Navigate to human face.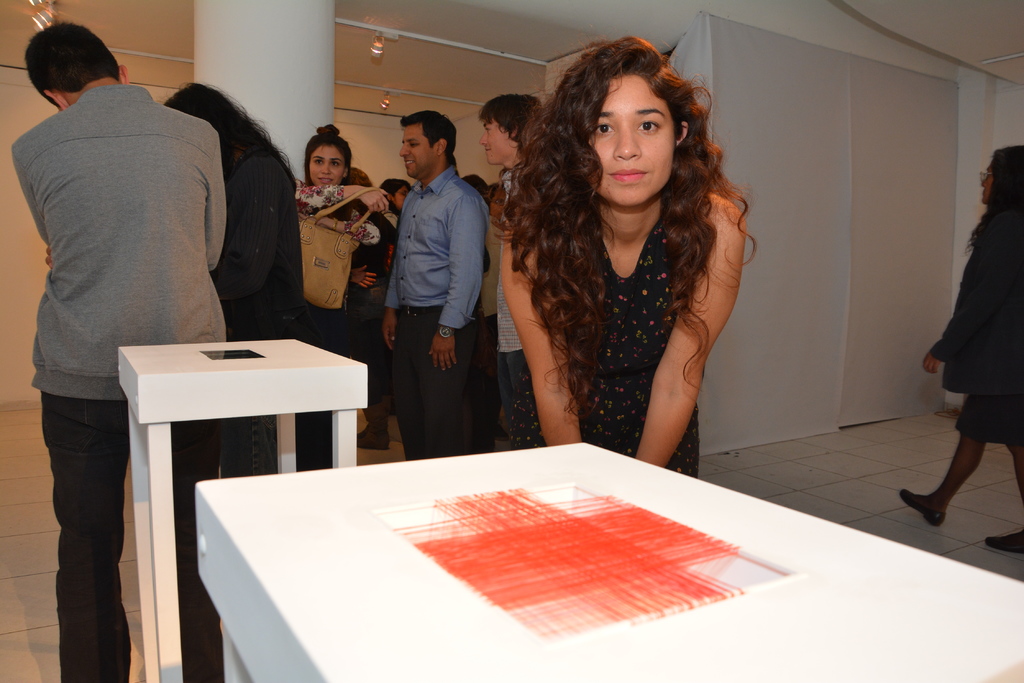
Navigation target: 481,112,511,167.
